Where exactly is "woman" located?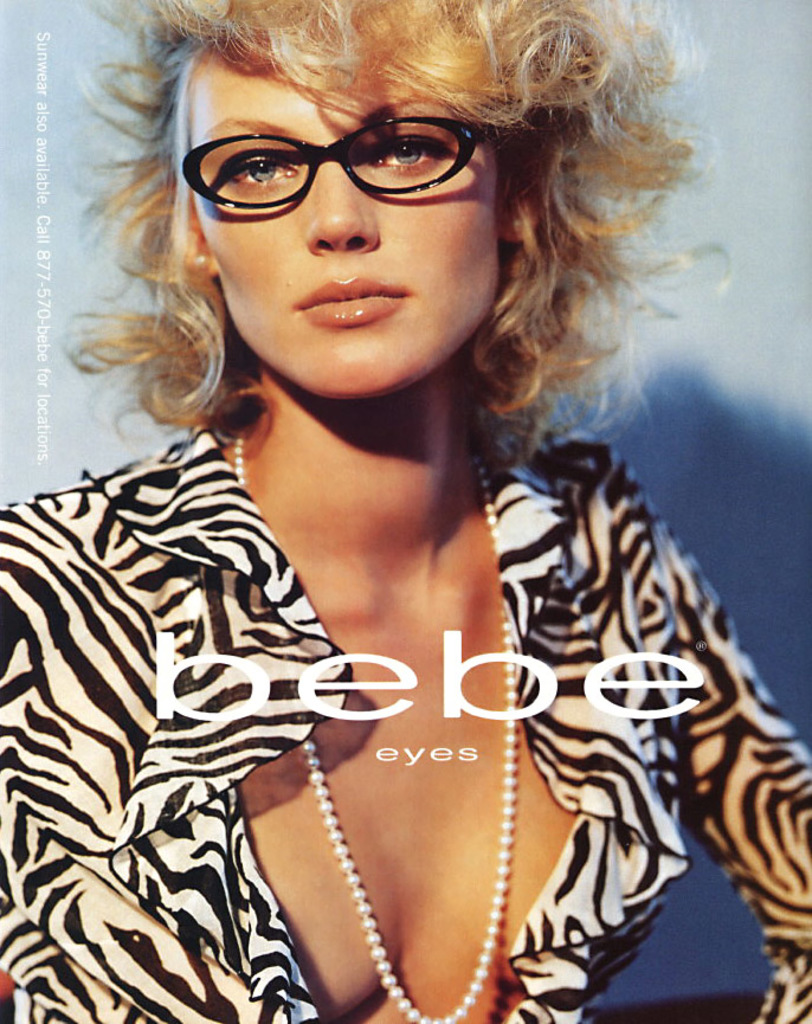
Its bounding box is [x1=40, y1=0, x2=792, y2=1023].
